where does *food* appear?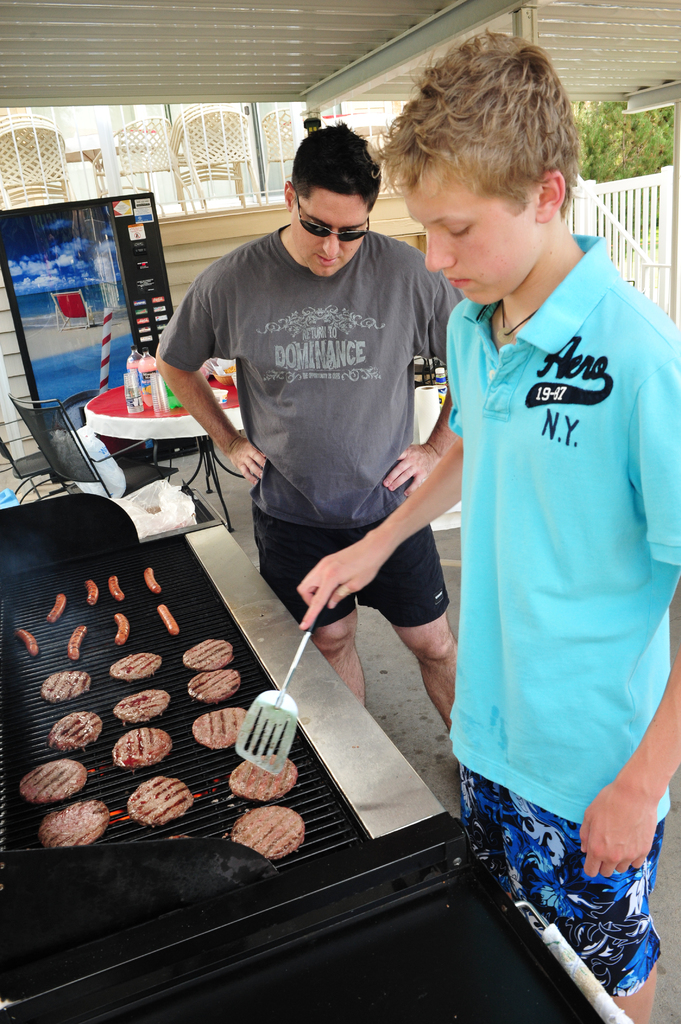
Appears at select_region(108, 573, 125, 601).
